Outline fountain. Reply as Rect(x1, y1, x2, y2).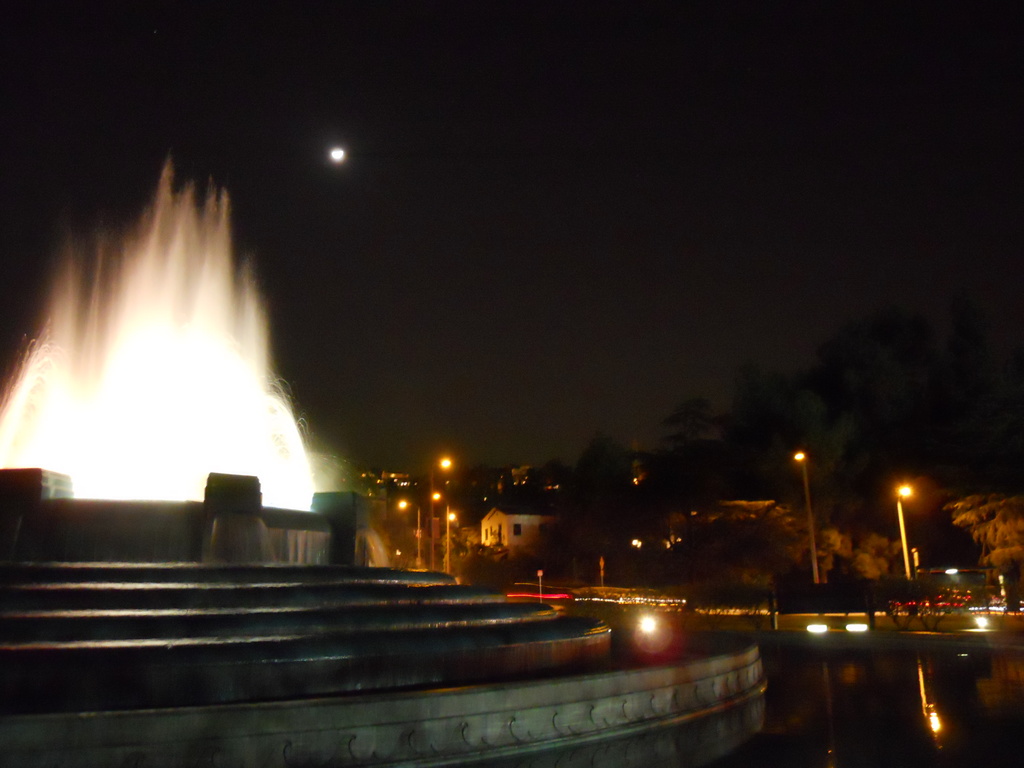
Rect(12, 145, 356, 556).
